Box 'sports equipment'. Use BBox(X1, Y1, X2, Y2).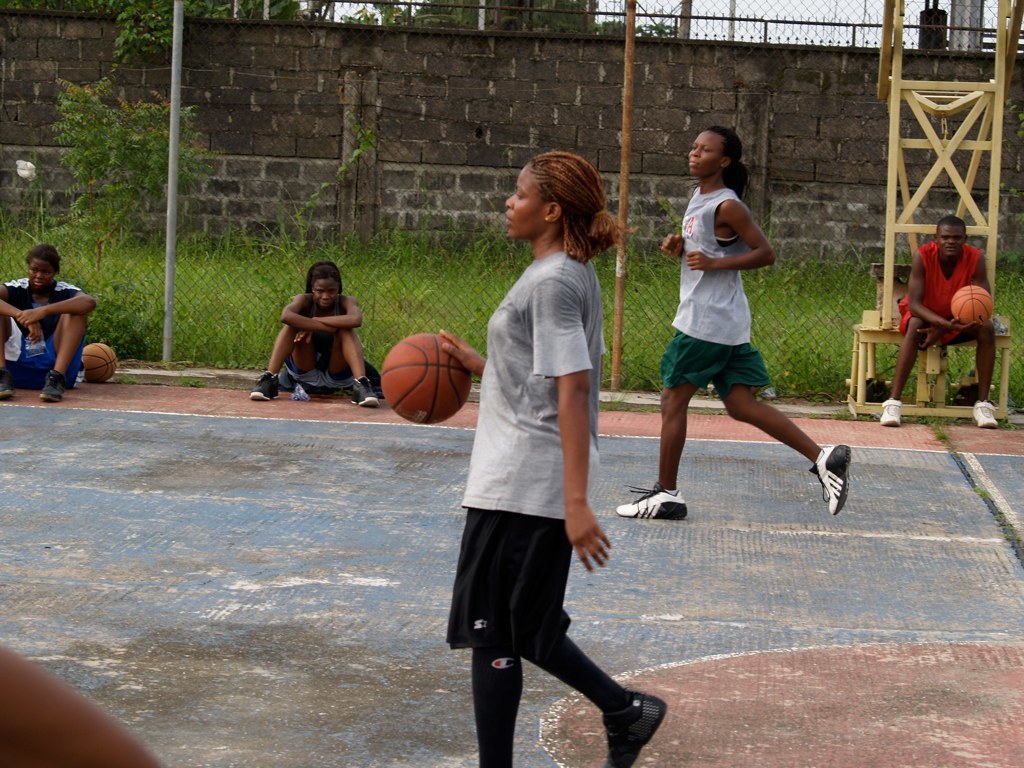
BBox(948, 285, 994, 327).
